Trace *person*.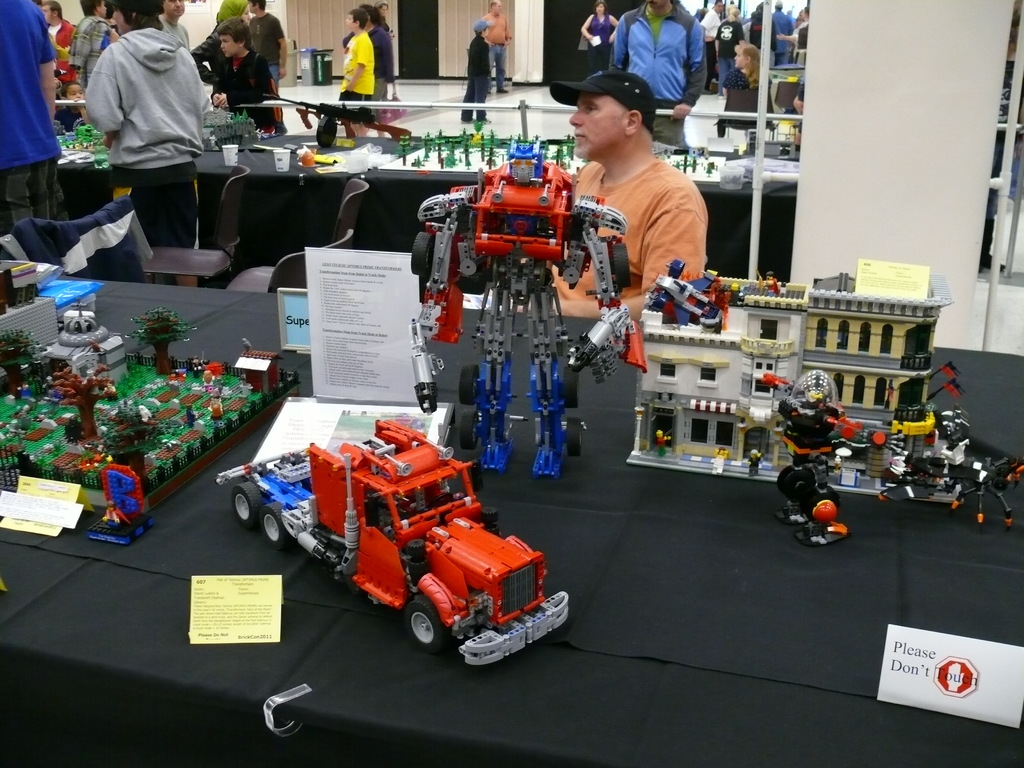
Traced to [349,1,398,104].
